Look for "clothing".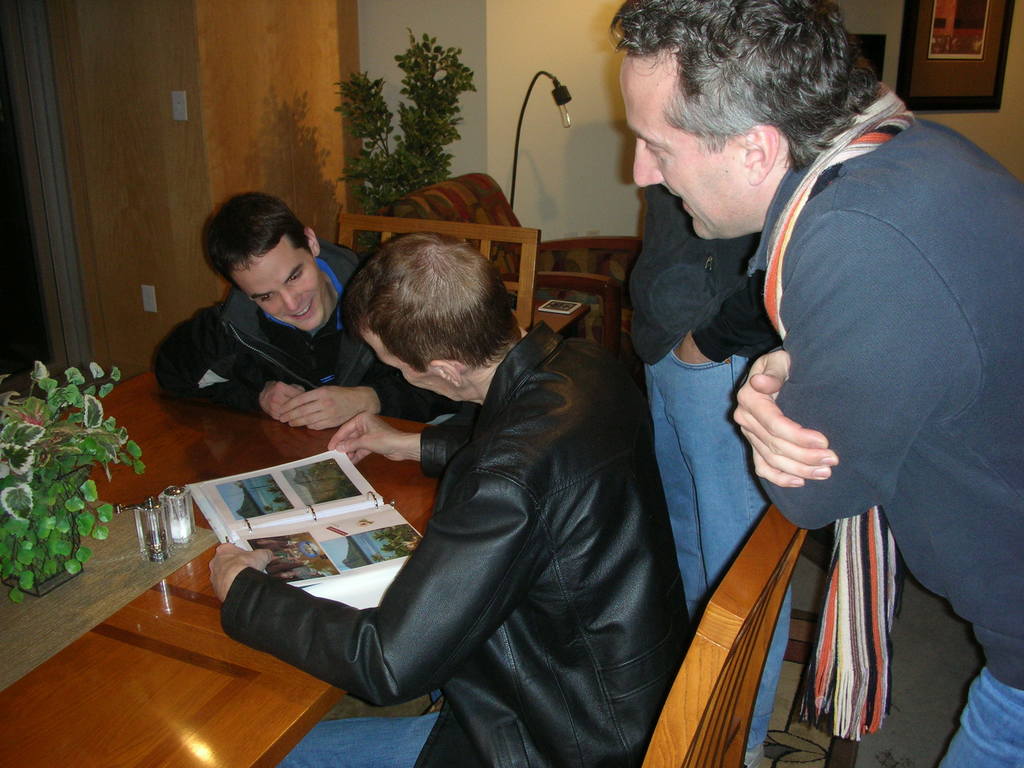
Found: (left=154, top=241, right=472, bottom=410).
